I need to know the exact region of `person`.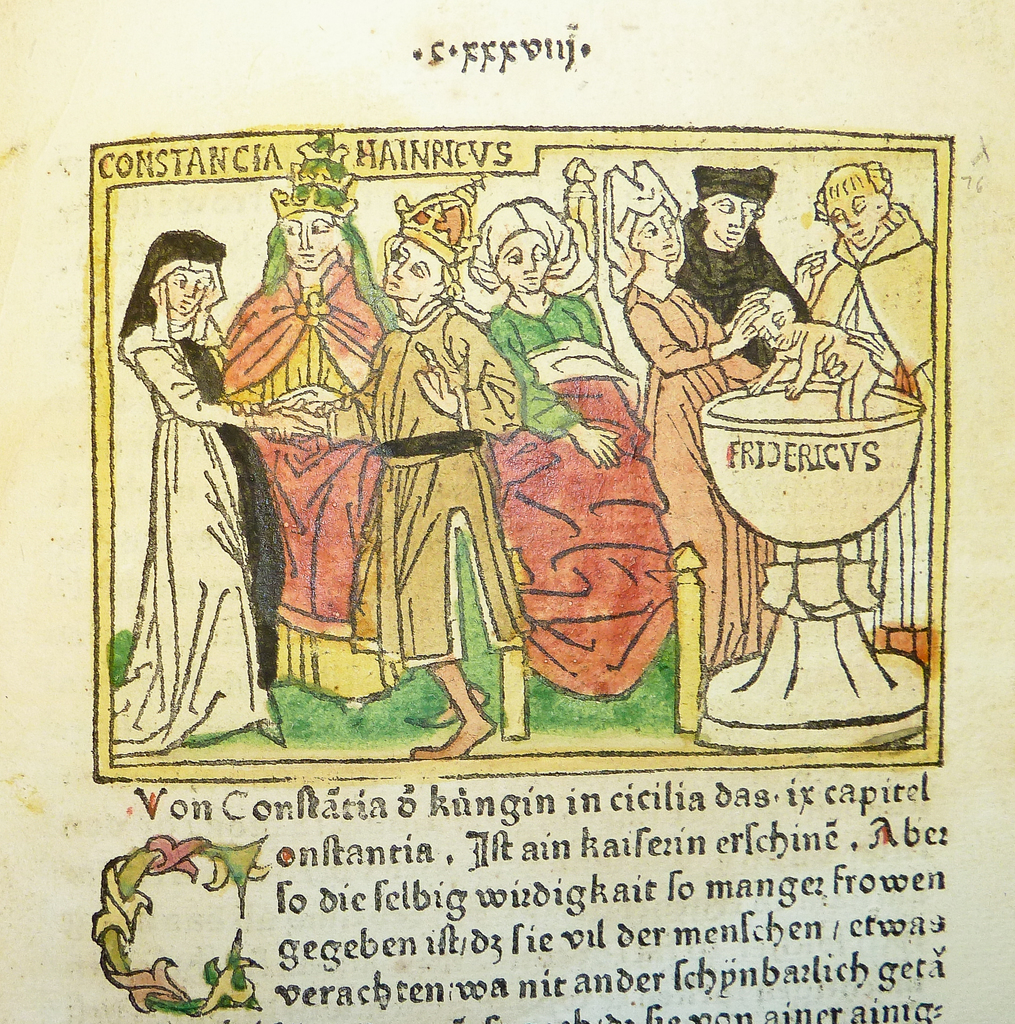
Region: left=109, top=184, right=255, bottom=758.
